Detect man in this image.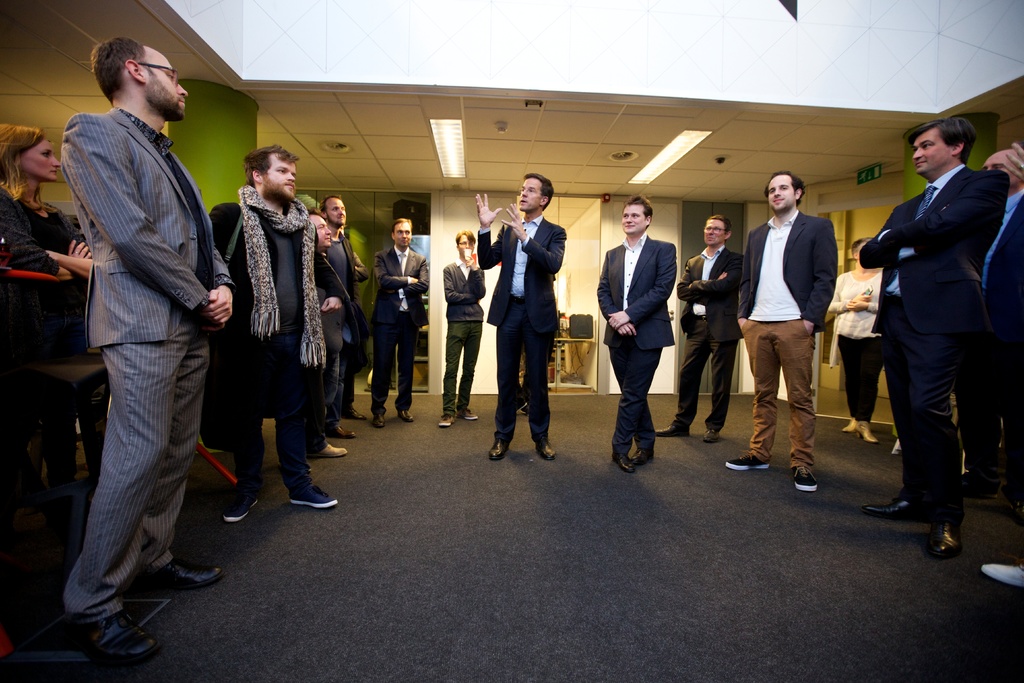
Detection: <region>374, 219, 430, 425</region>.
